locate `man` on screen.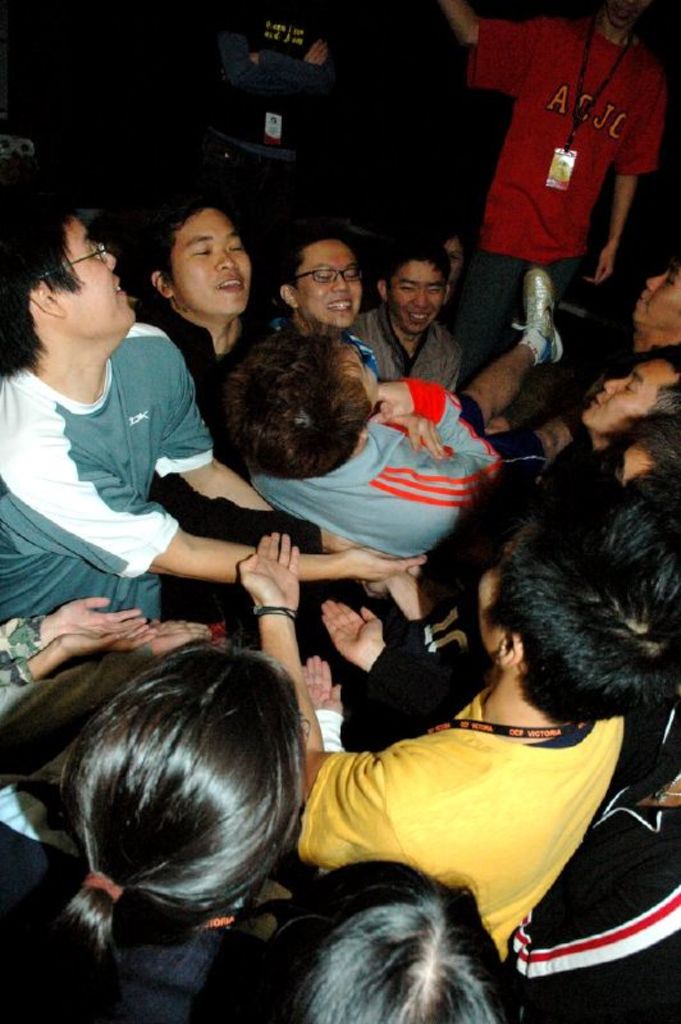
On screen at box=[269, 233, 357, 356].
